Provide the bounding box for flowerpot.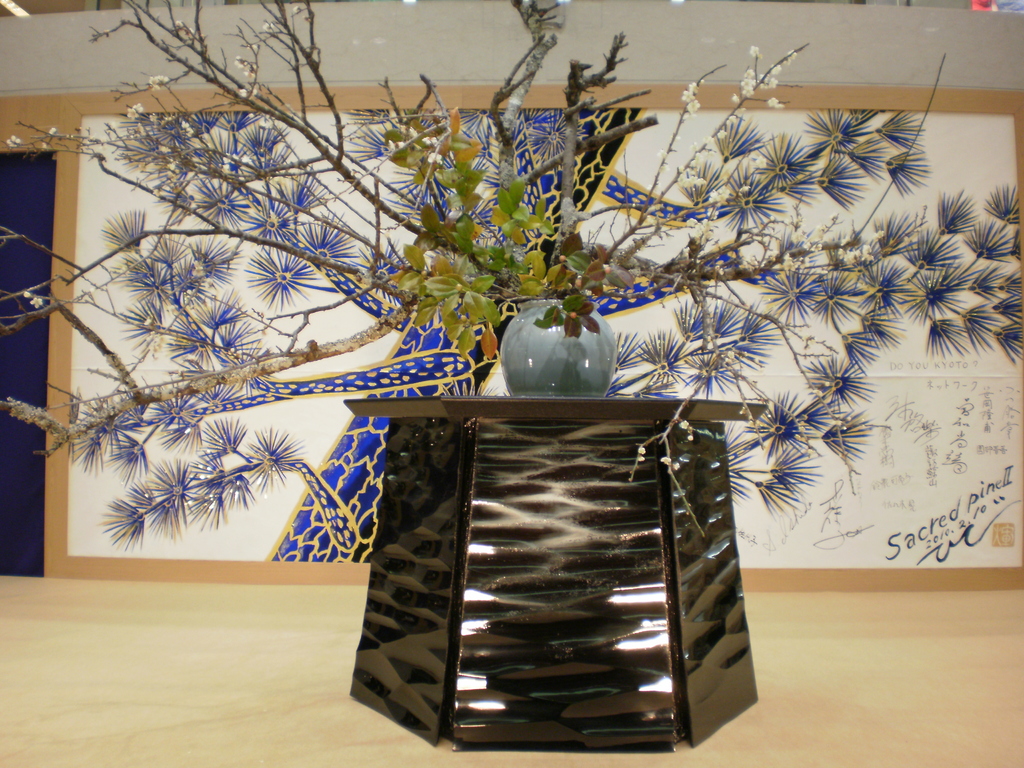
left=499, top=315, right=627, bottom=411.
